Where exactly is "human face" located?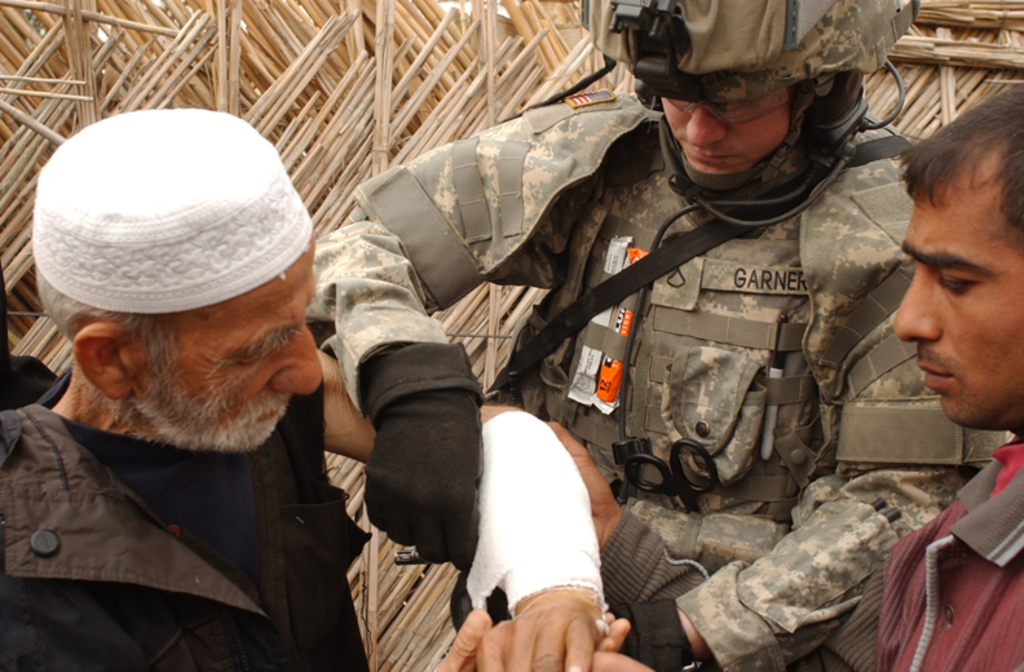
Its bounding box is x1=132, y1=246, x2=322, y2=454.
